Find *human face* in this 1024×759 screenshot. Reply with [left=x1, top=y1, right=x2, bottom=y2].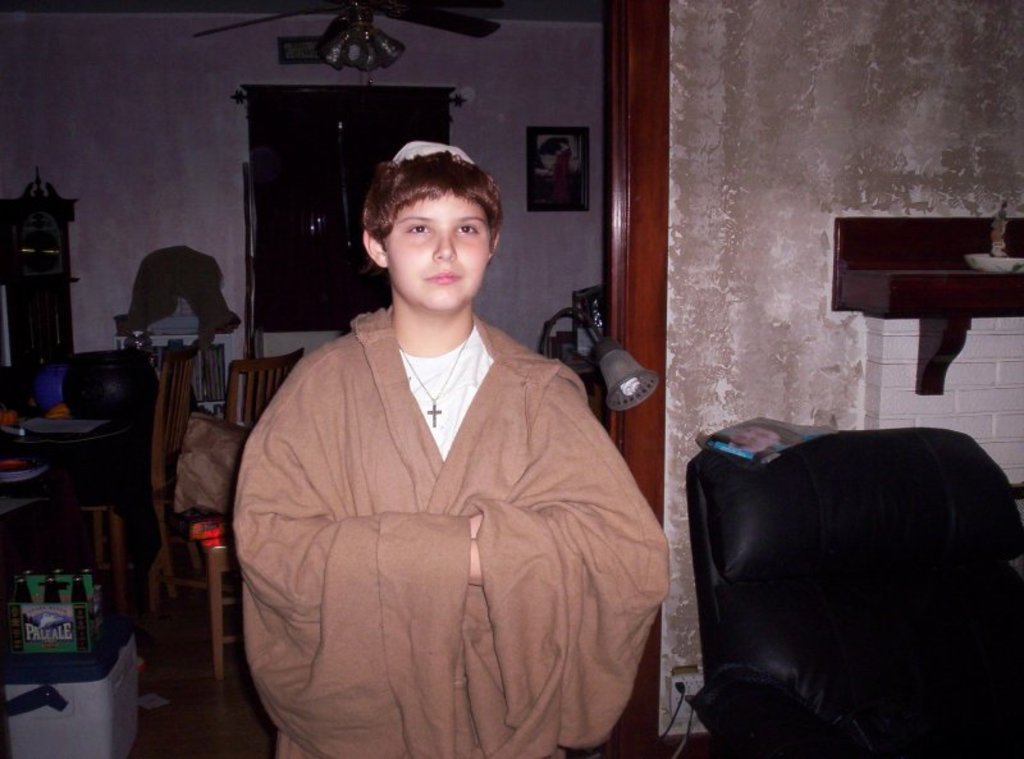
[left=389, top=193, right=492, bottom=308].
